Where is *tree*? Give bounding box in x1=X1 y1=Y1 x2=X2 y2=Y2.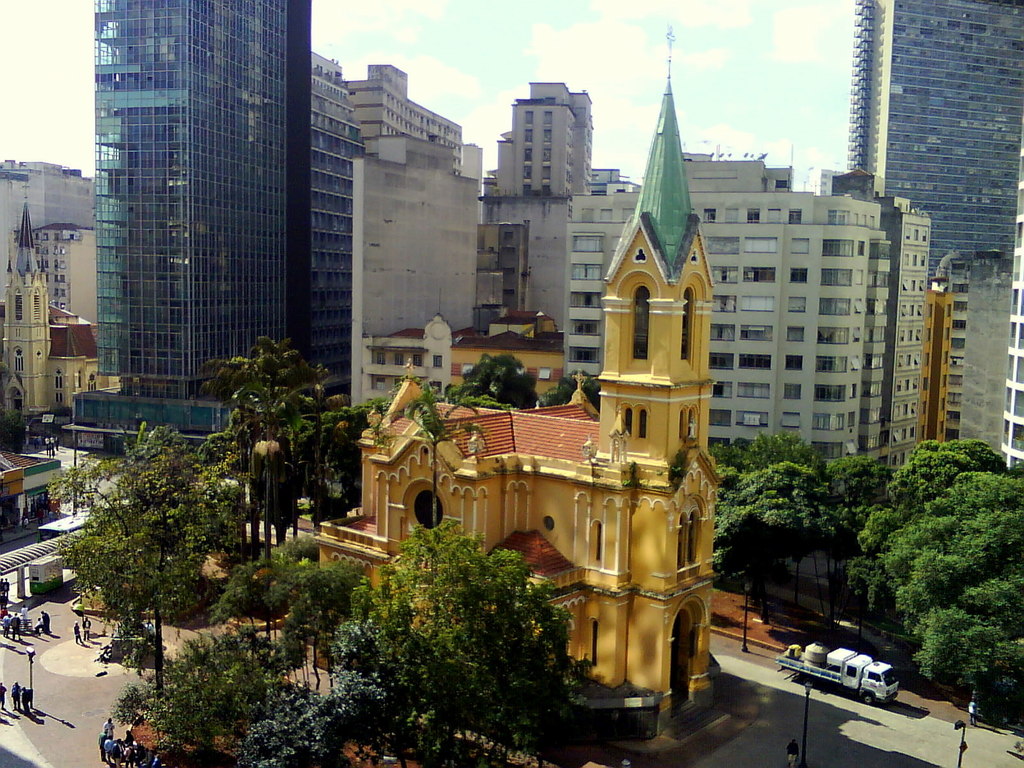
x1=113 y1=622 x2=295 y2=761.
